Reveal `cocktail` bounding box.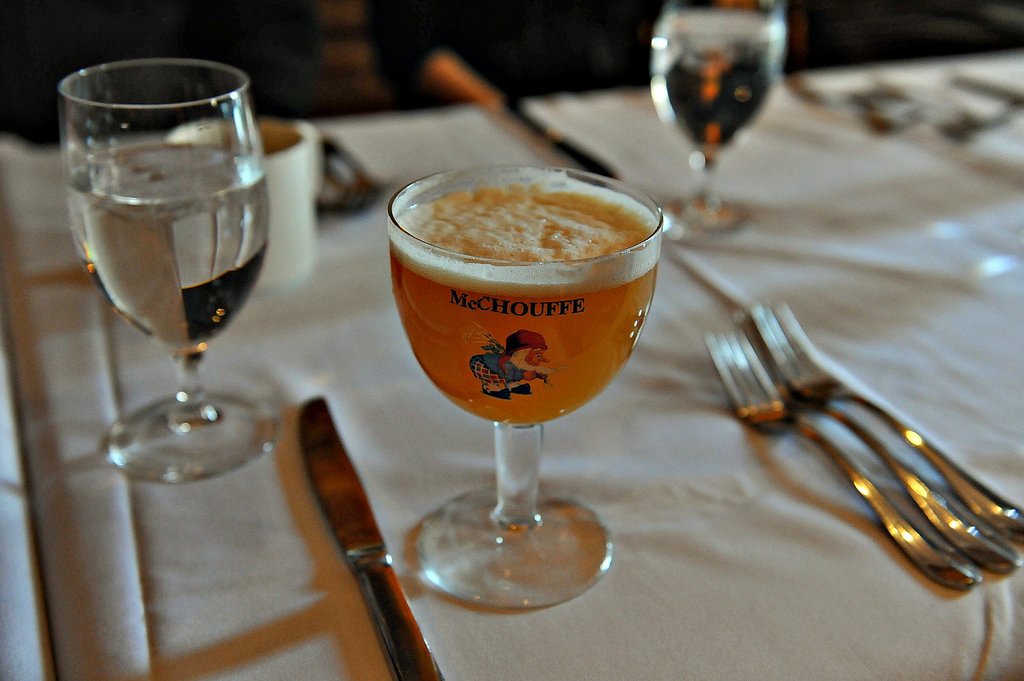
Revealed: 38:63:293:420.
